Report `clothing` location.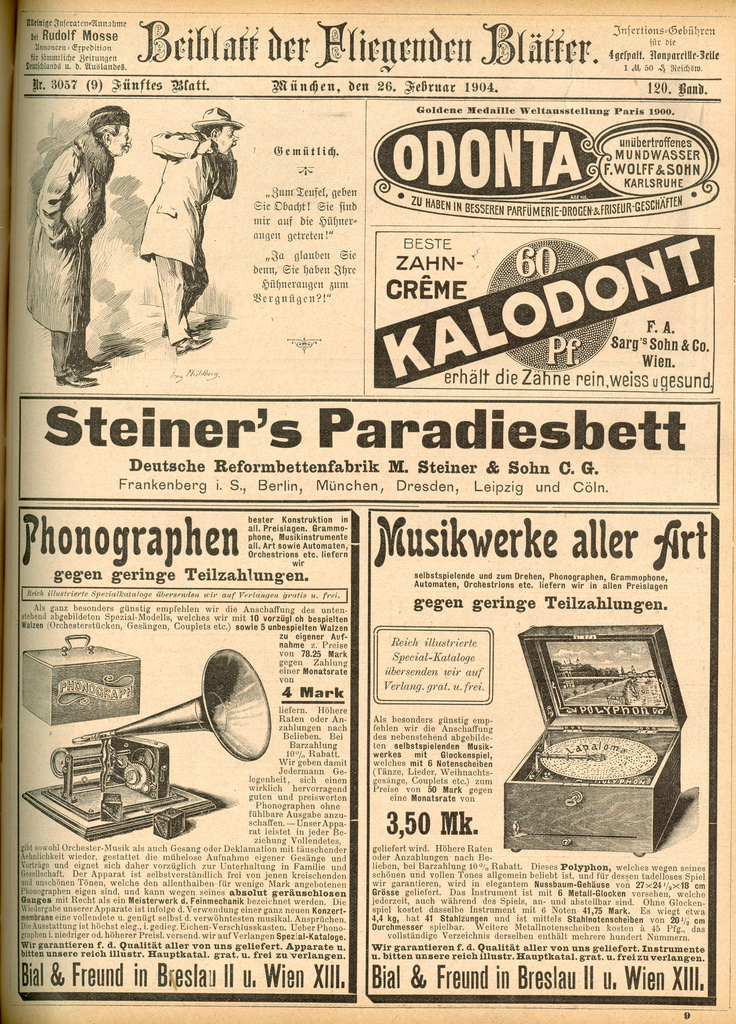
Report: <region>128, 108, 238, 326</region>.
